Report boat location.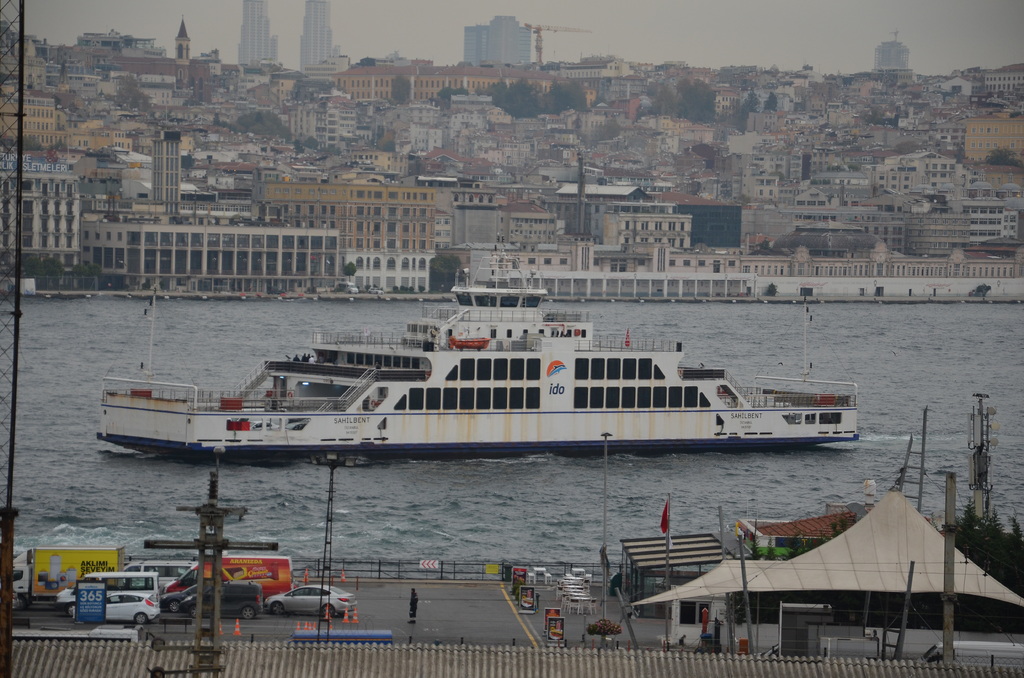
Report: <bbox>102, 234, 857, 477</bbox>.
